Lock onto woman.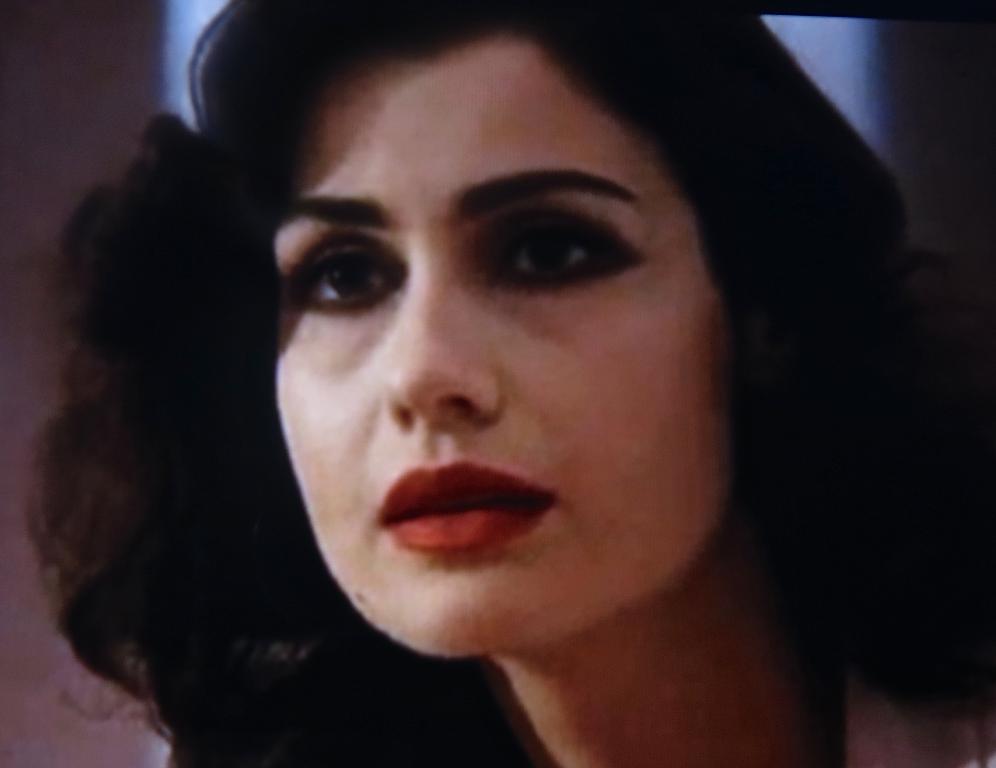
Locked: [52,7,860,759].
